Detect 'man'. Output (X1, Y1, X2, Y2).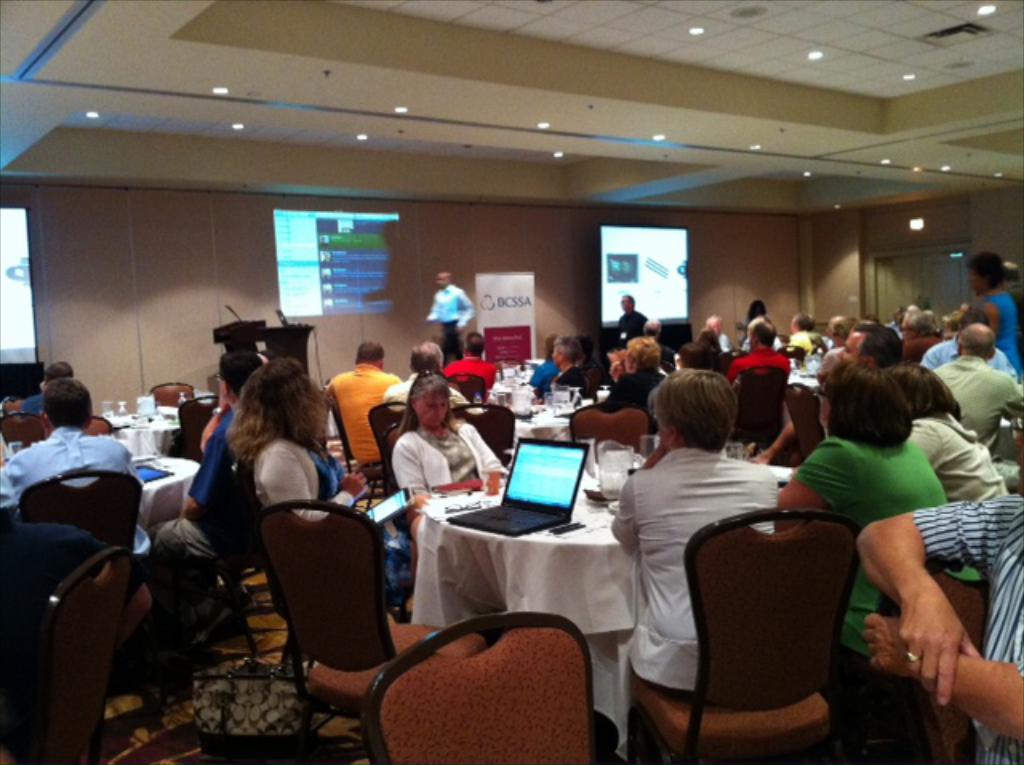
(861, 488, 1022, 763).
